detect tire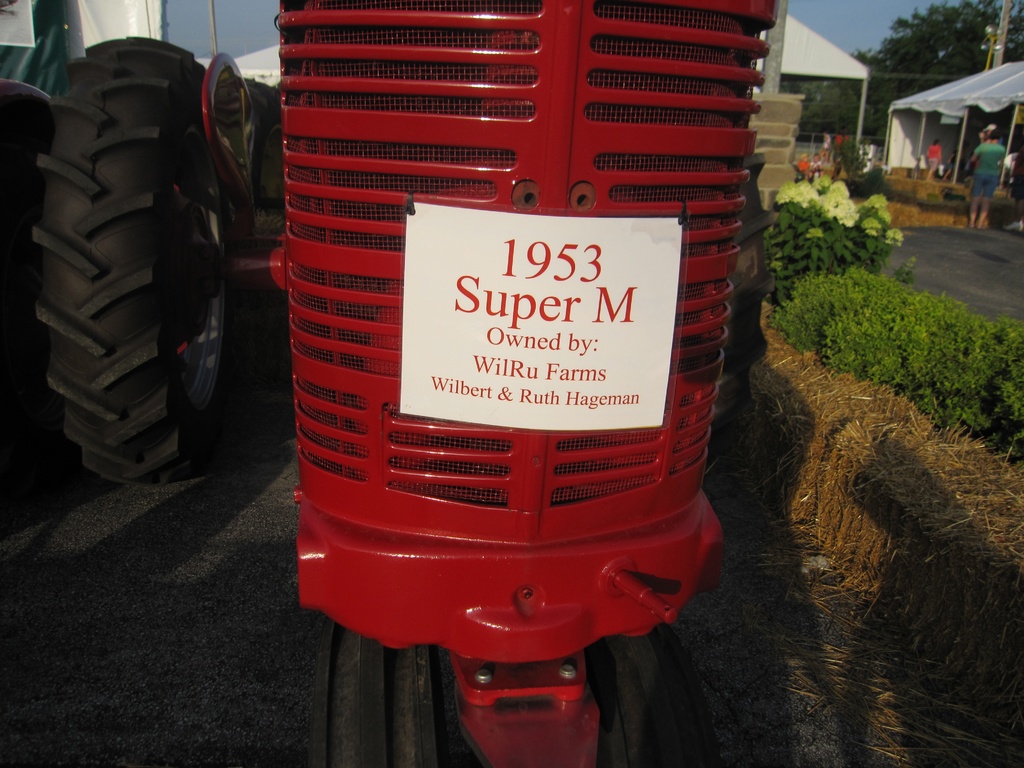
select_region(328, 621, 663, 767)
